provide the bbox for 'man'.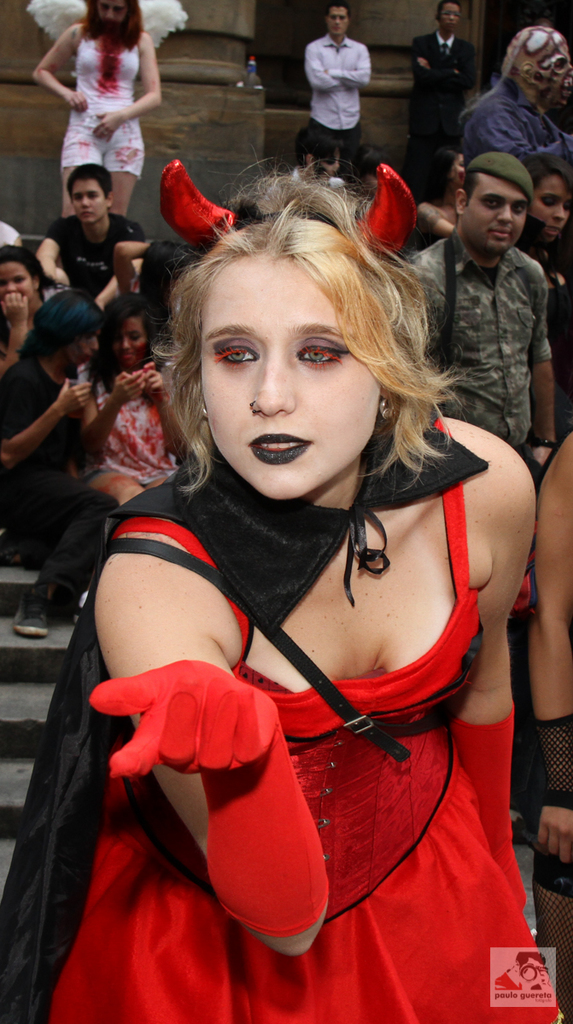
<region>33, 162, 143, 306</region>.
